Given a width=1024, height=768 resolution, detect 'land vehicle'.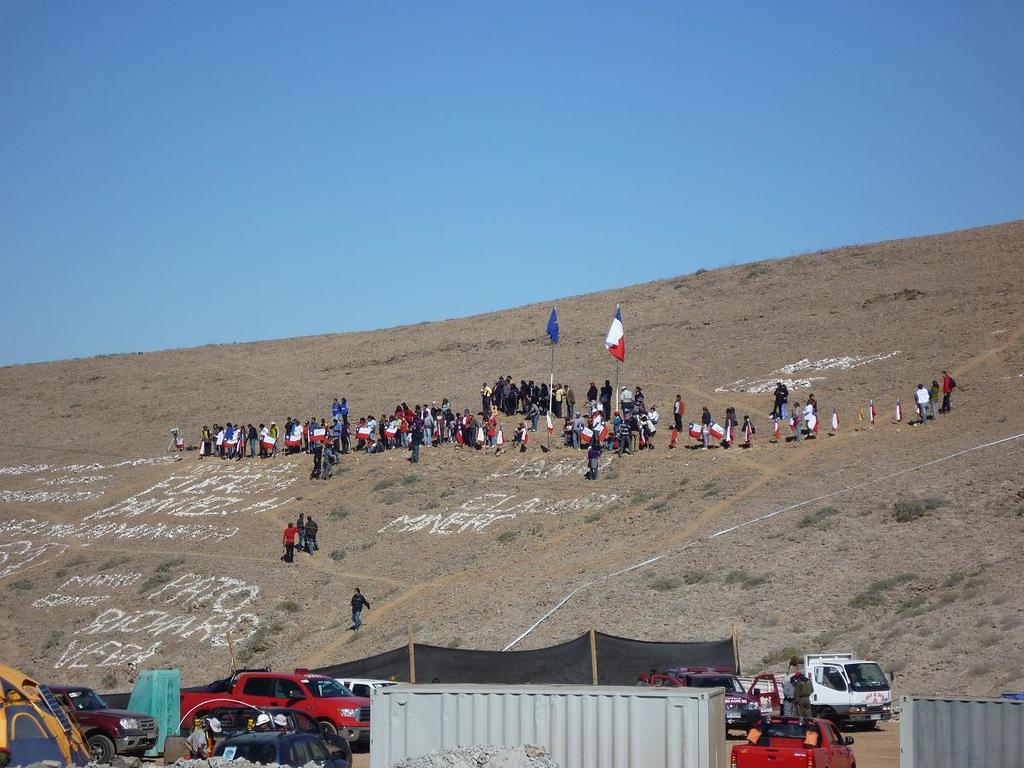
left=199, top=699, right=329, bottom=738.
